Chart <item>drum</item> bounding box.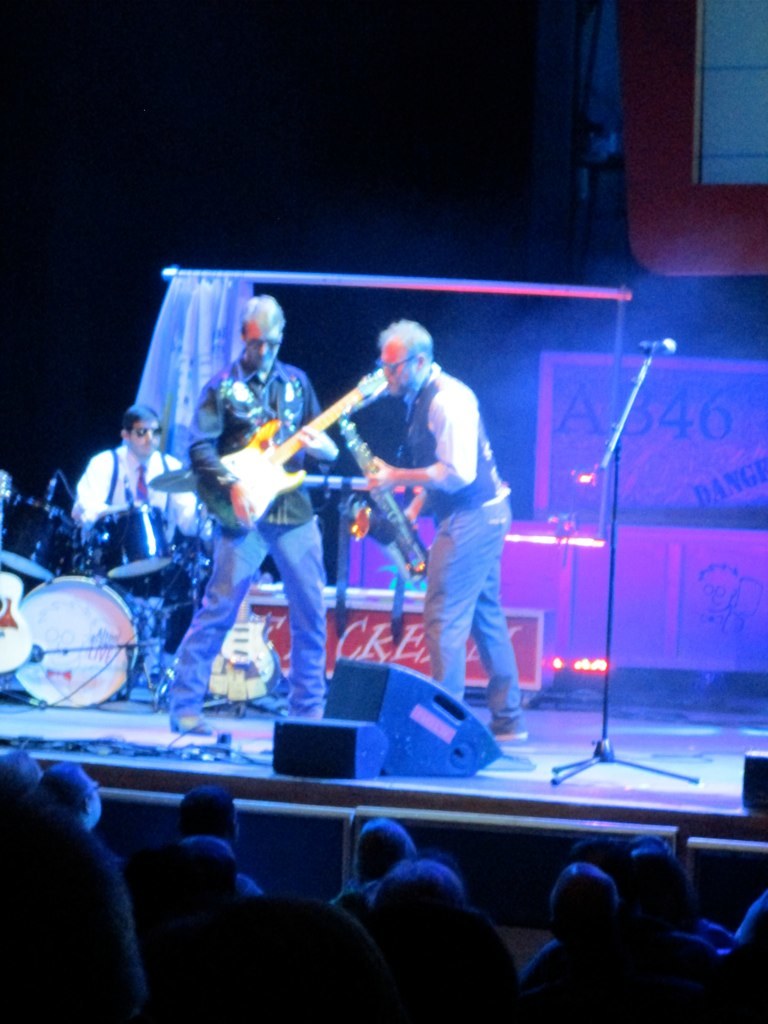
Charted: [88, 503, 171, 579].
